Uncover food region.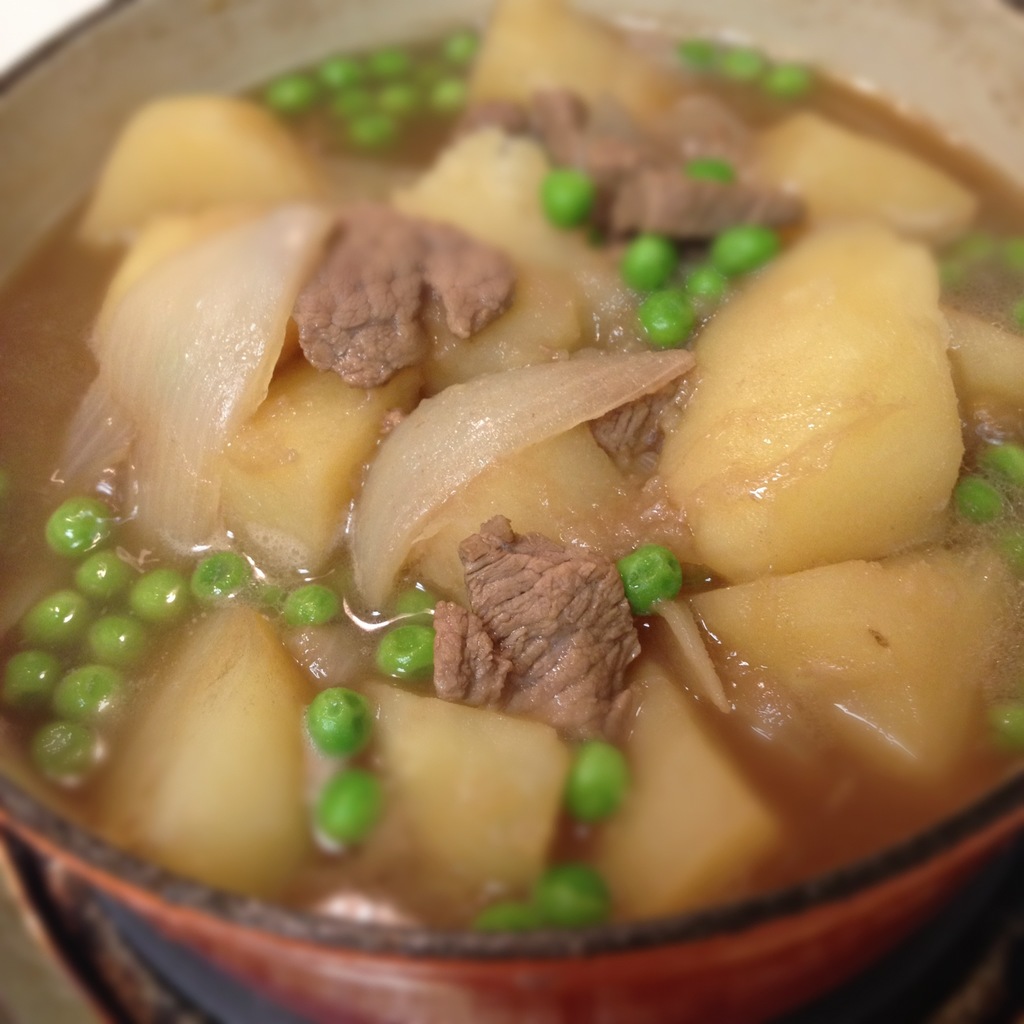
Uncovered: [left=0, top=23, right=993, bottom=950].
